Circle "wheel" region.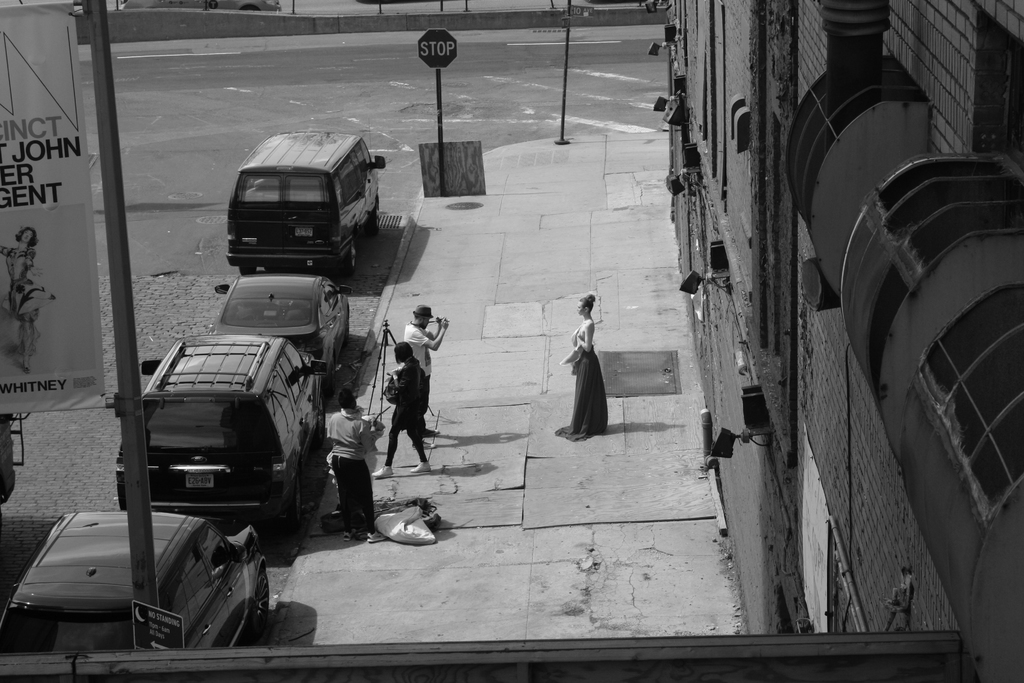
Region: bbox=[326, 358, 339, 393].
